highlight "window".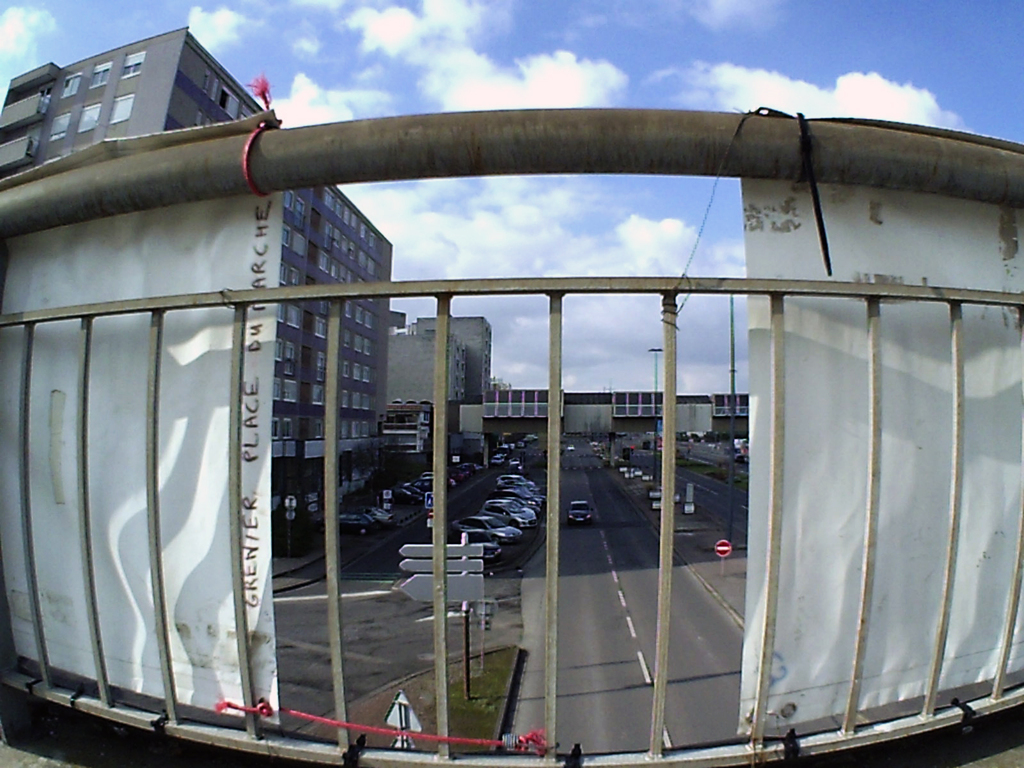
Highlighted region: rect(282, 221, 295, 249).
